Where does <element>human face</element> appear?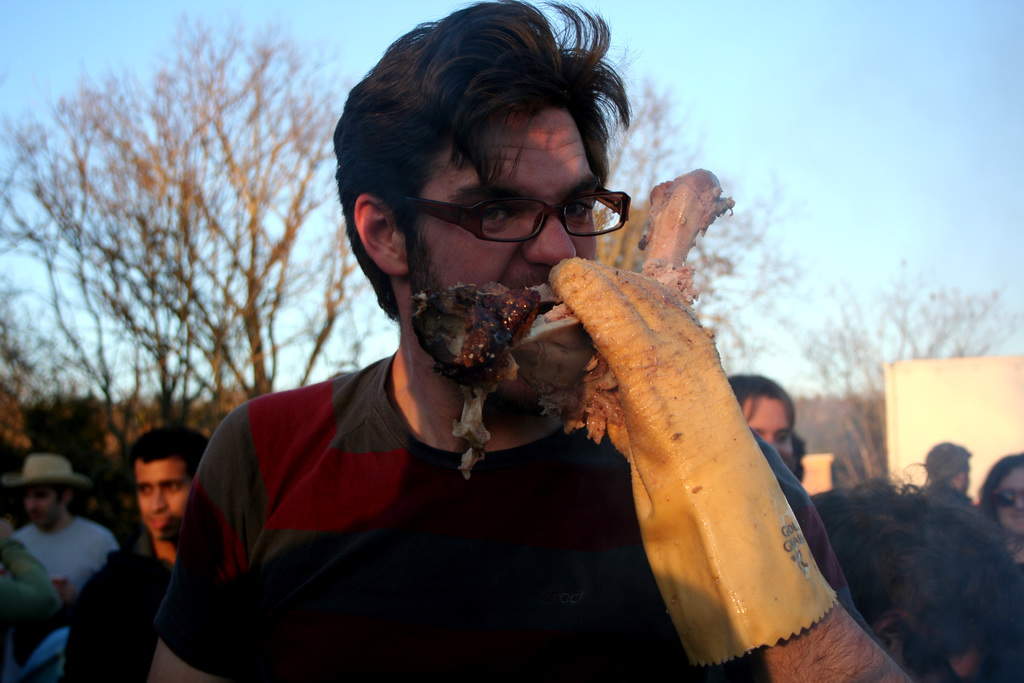
Appears at pyautogui.locateOnScreen(955, 462, 971, 497).
